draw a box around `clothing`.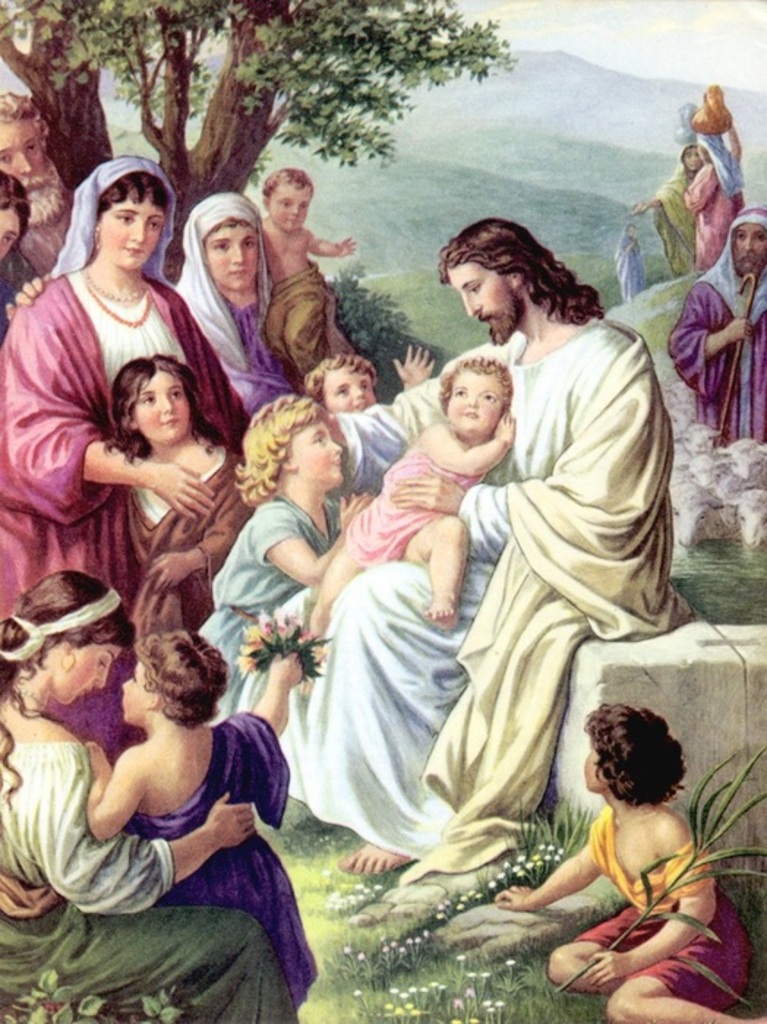
(x1=38, y1=638, x2=139, y2=758).
